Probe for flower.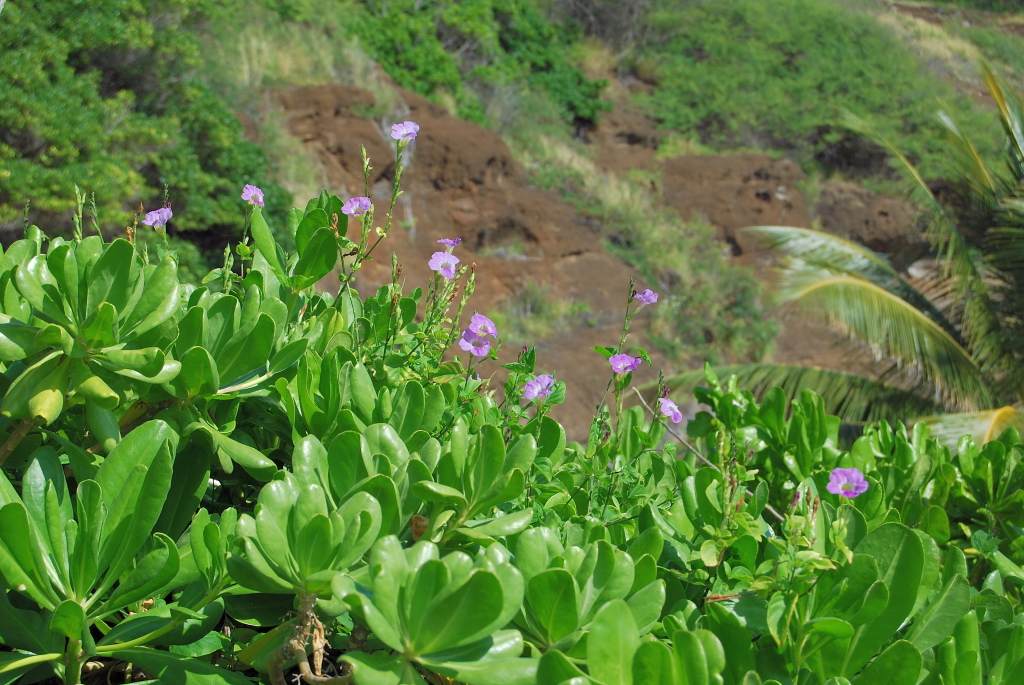
Probe result: <box>606,354,637,382</box>.
